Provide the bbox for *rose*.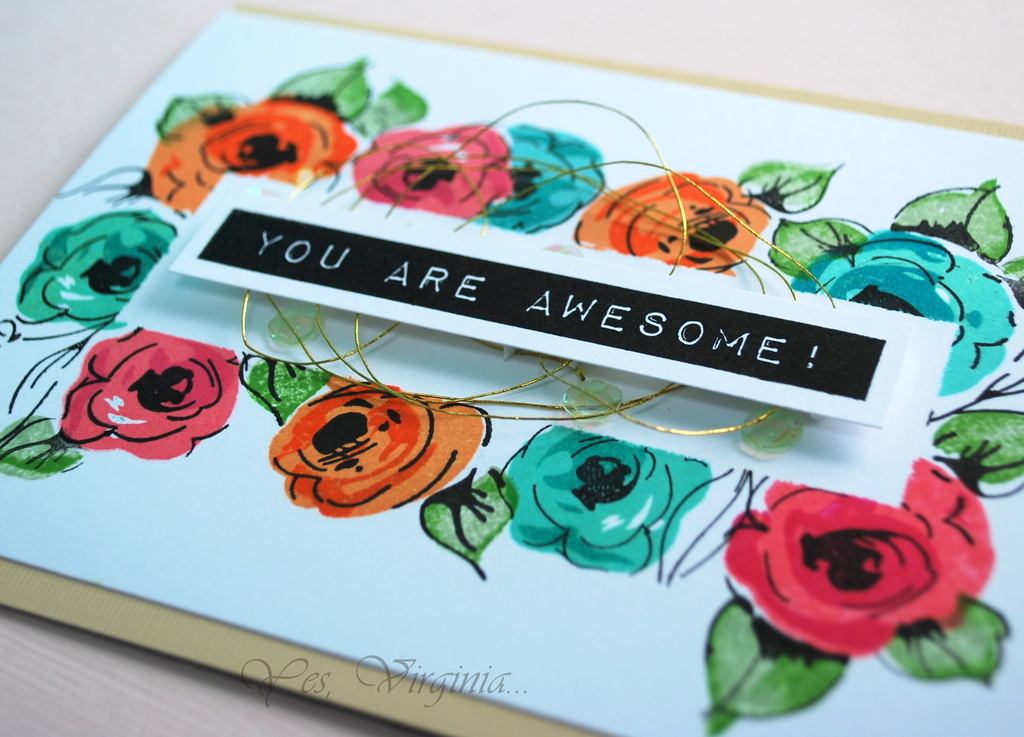
region(60, 328, 240, 462).
